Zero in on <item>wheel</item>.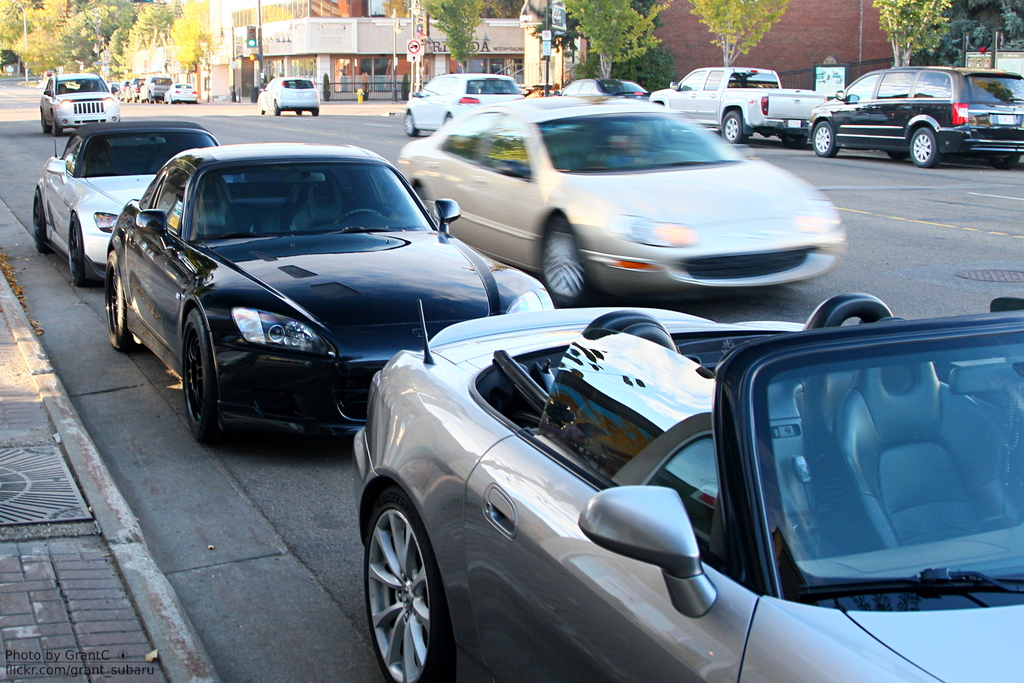
Zeroed in: BBox(812, 117, 840, 158).
